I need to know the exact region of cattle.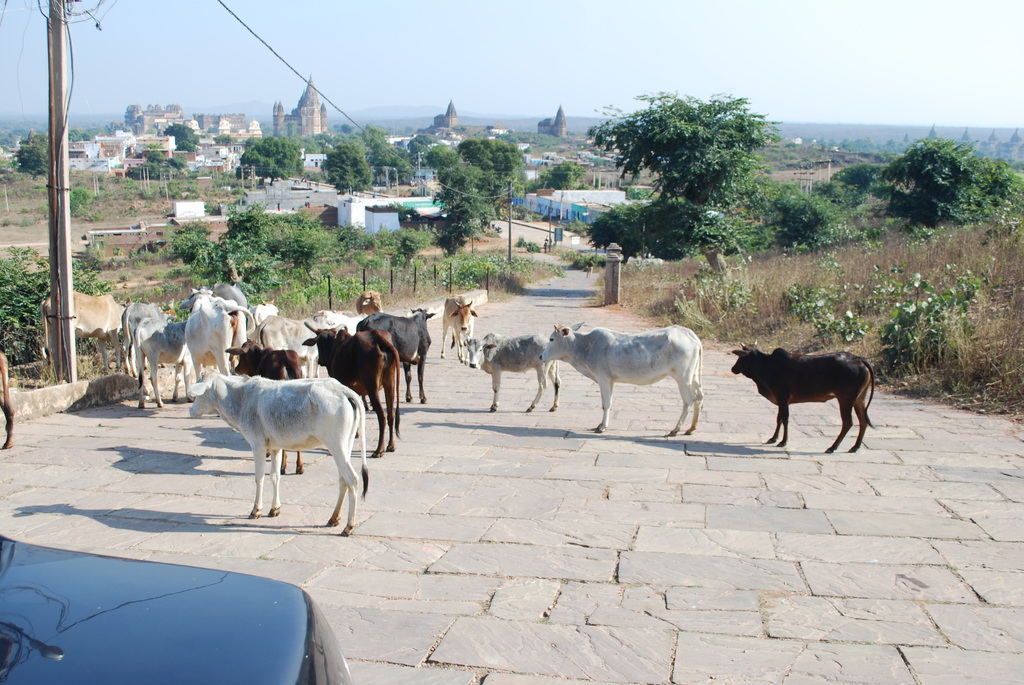
Region: region(730, 338, 877, 450).
